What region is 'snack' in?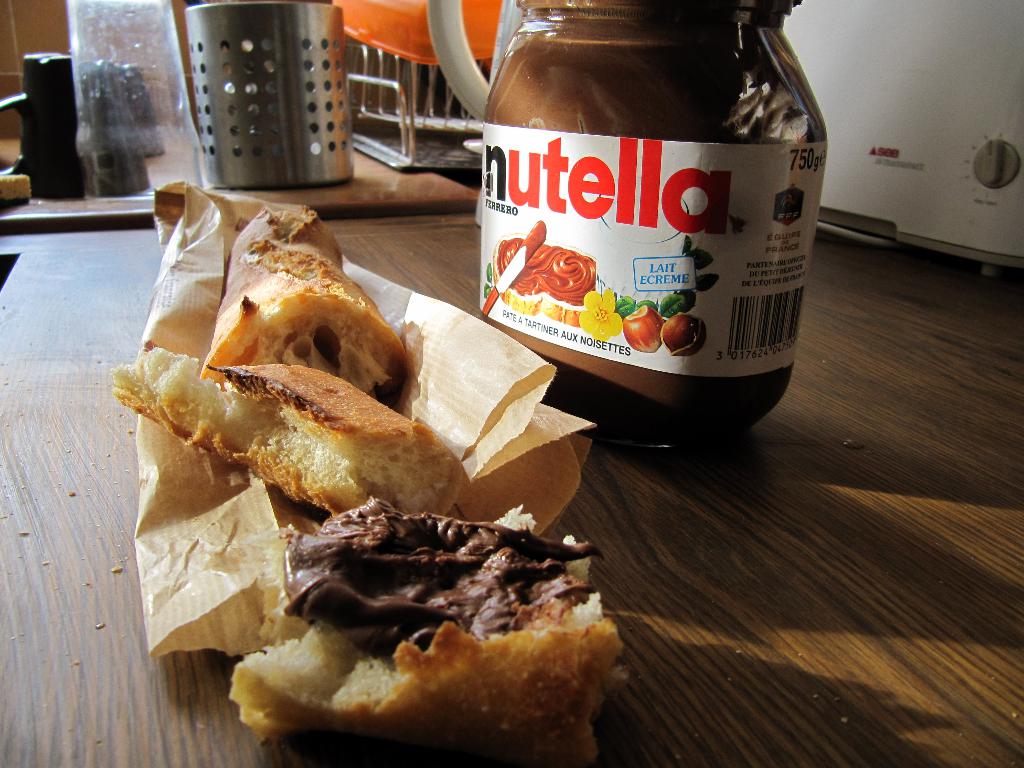
bbox=[107, 362, 461, 521].
